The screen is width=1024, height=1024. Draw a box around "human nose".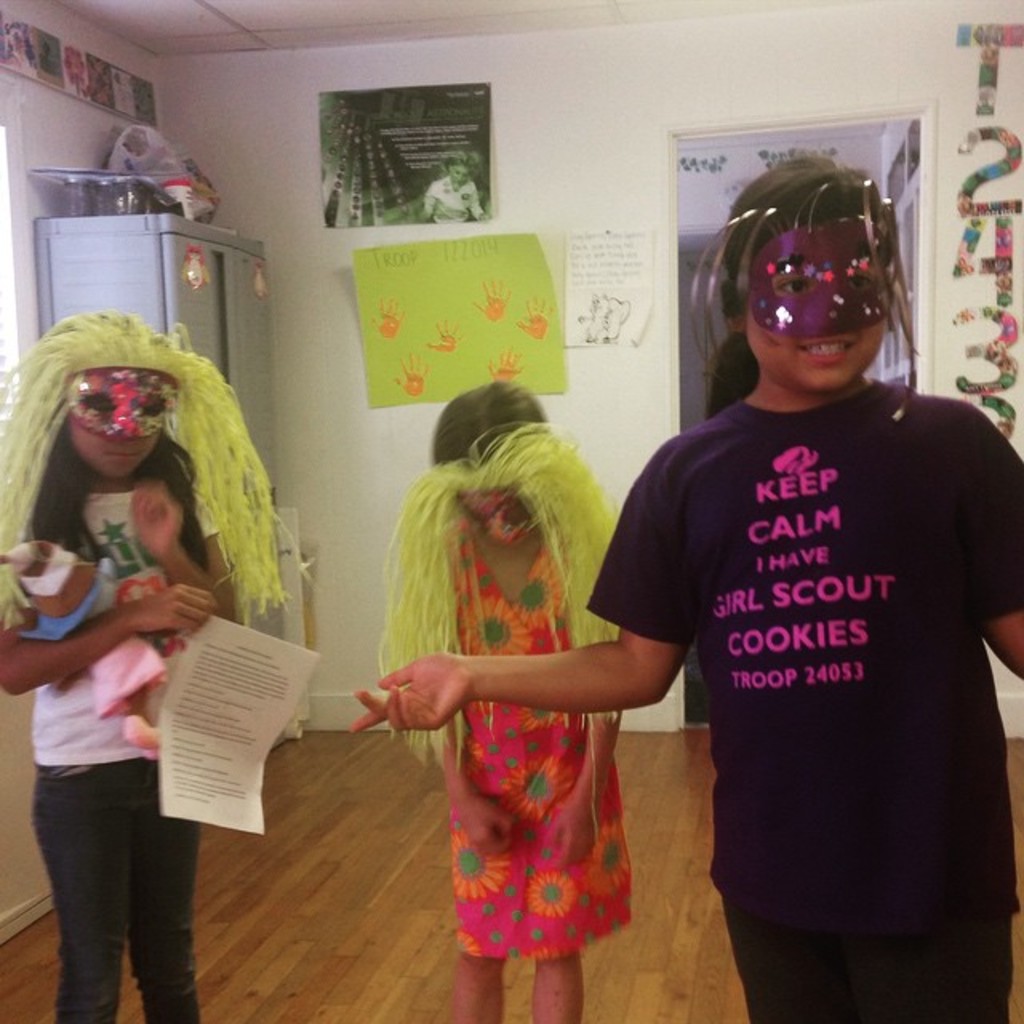
bbox(109, 400, 139, 446).
